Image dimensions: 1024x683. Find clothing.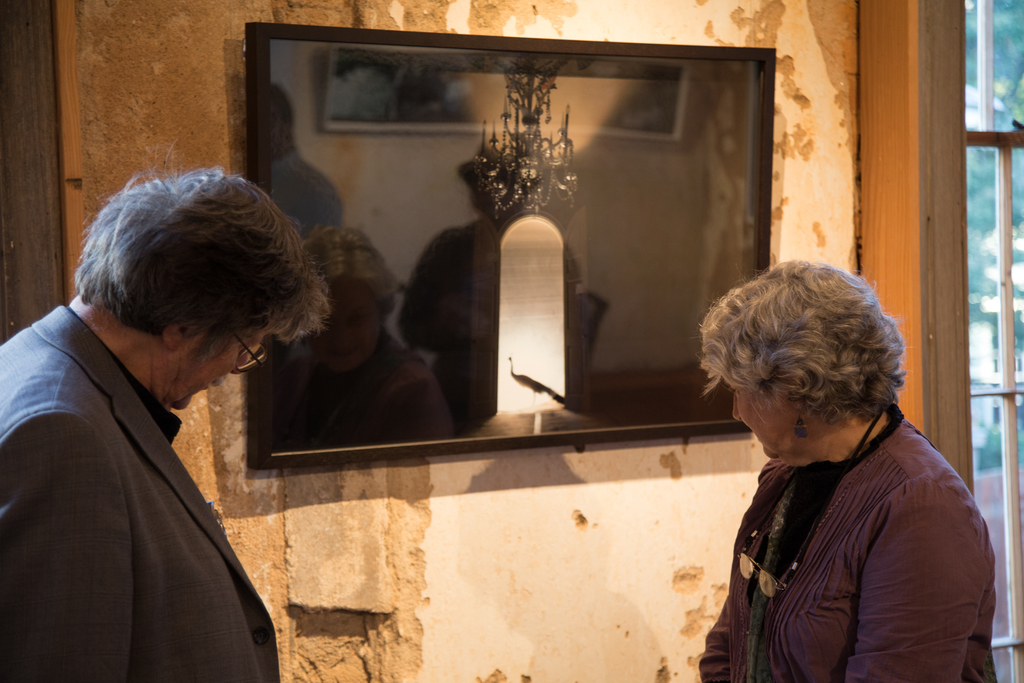
region(0, 301, 286, 682).
